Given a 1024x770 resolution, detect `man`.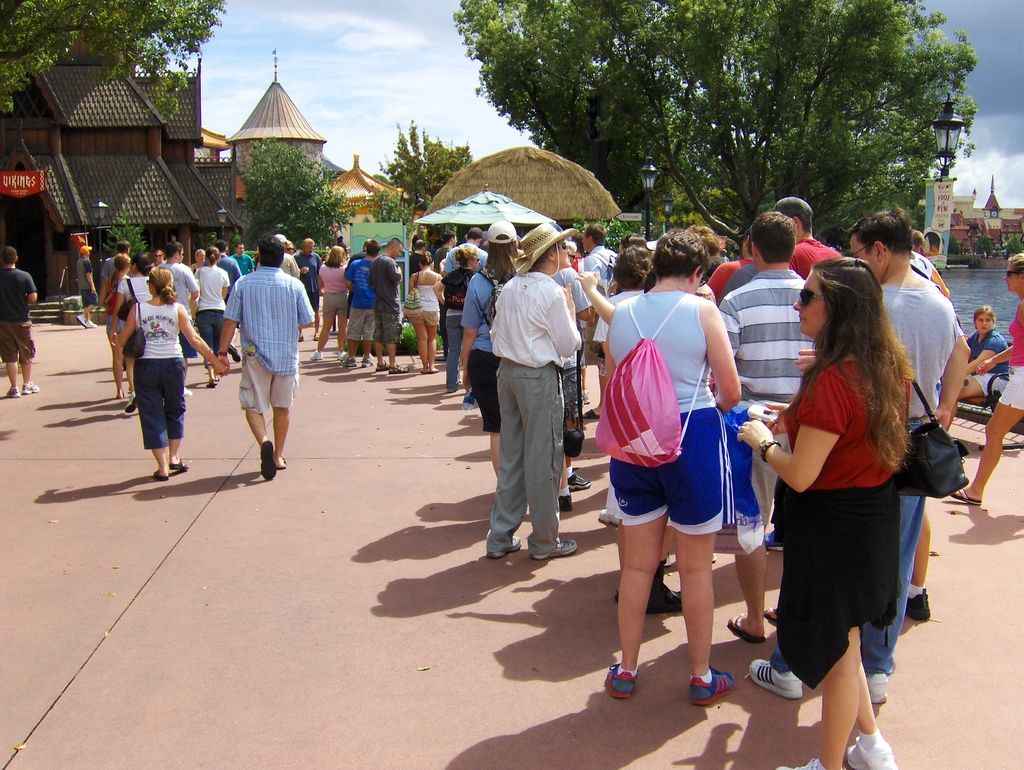
342 241 389 369.
